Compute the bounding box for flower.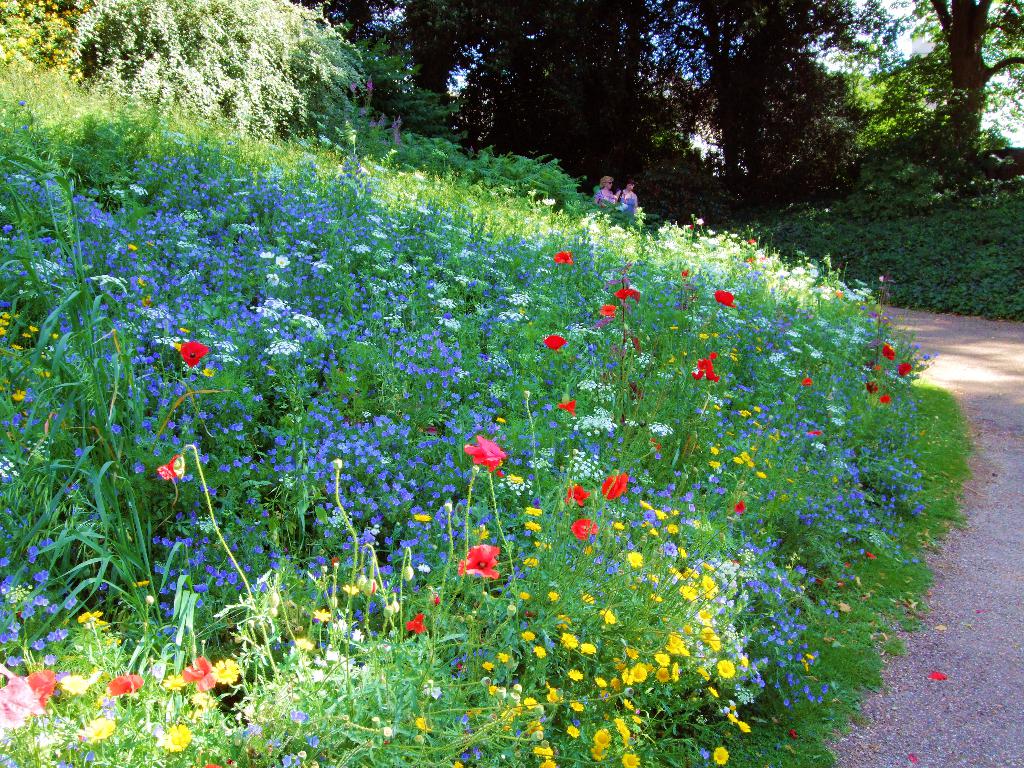
(0, 665, 53, 740).
